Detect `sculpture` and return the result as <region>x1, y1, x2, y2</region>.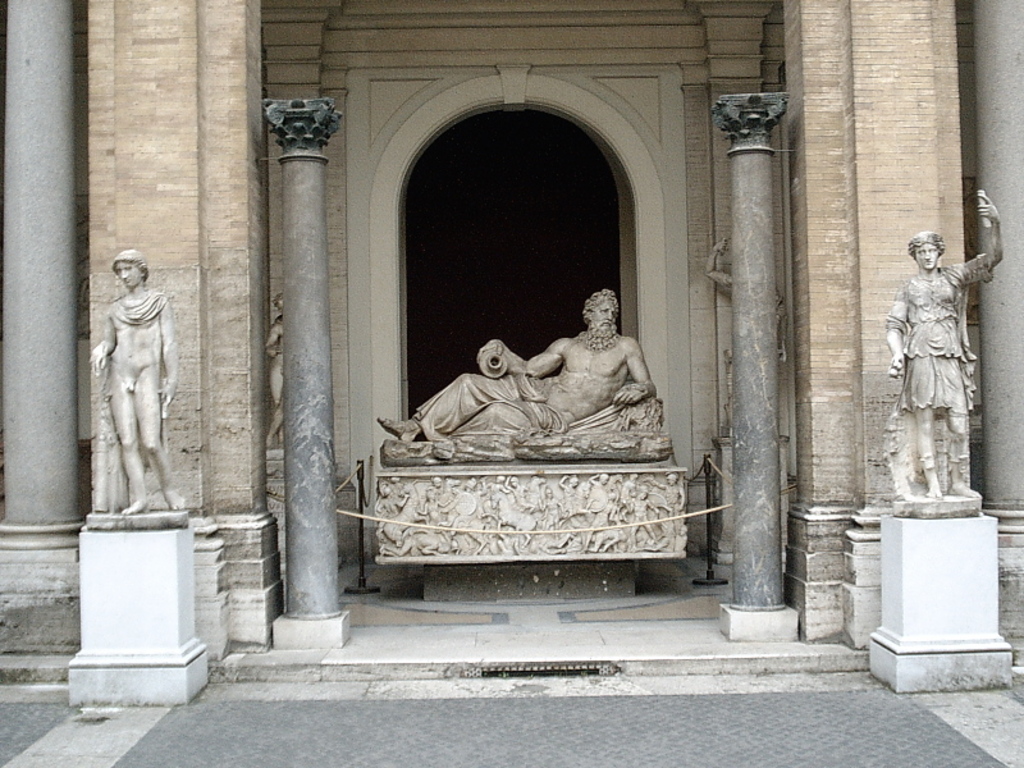
<region>259, 291, 298, 447</region>.
